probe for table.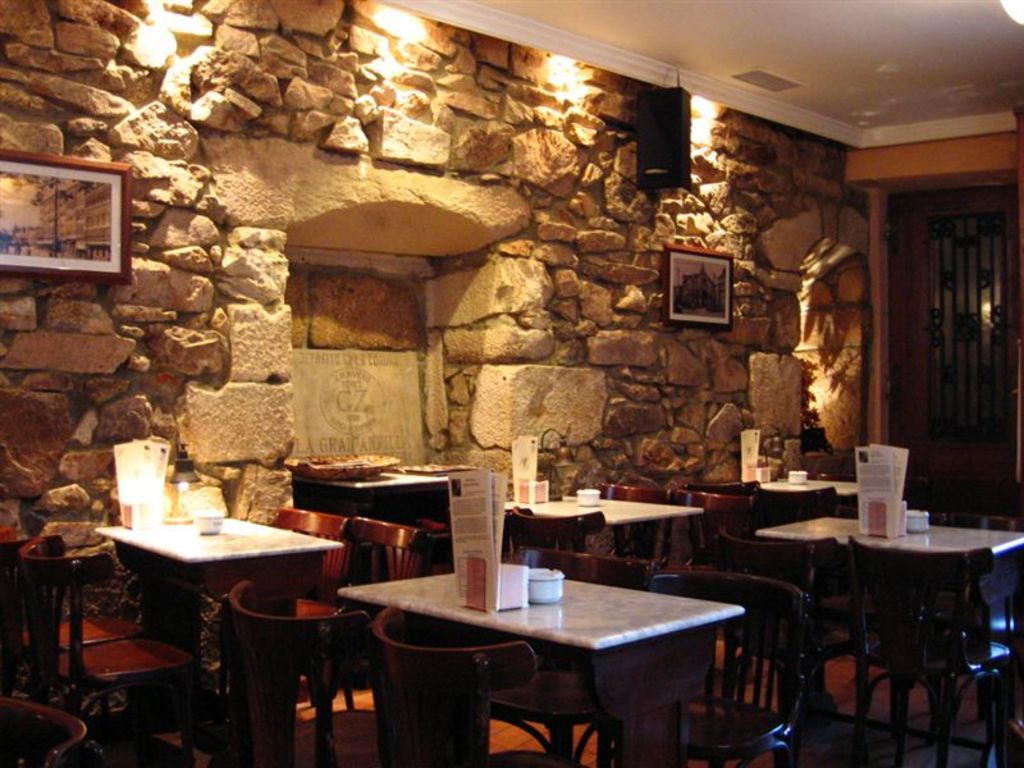
Probe result: 113,515,342,733.
